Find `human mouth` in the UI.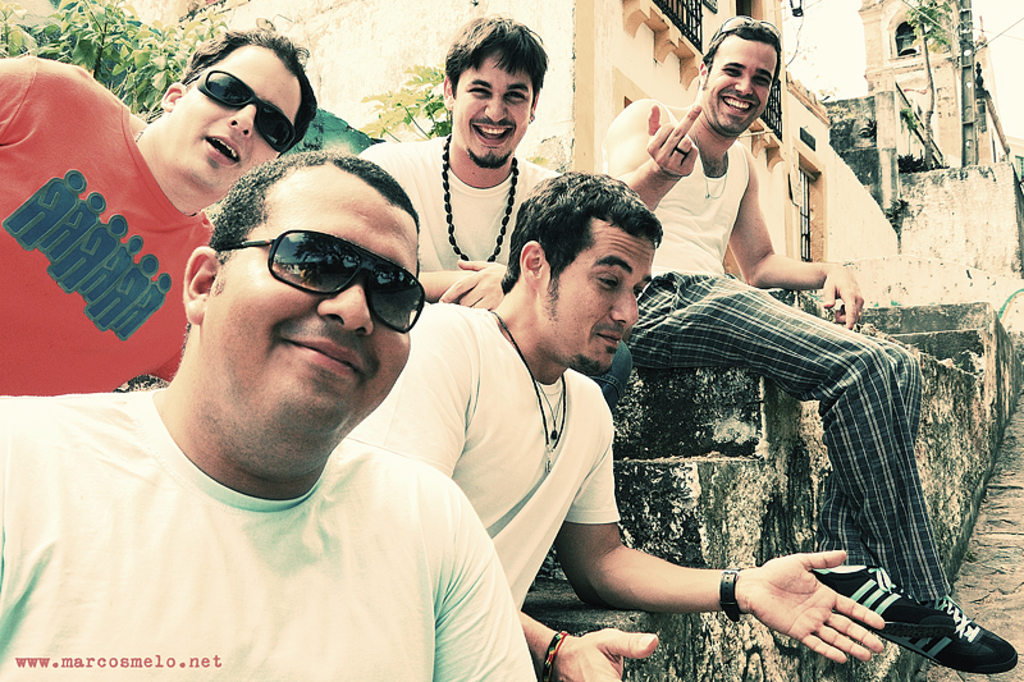
UI element at (left=595, top=315, right=625, bottom=357).
